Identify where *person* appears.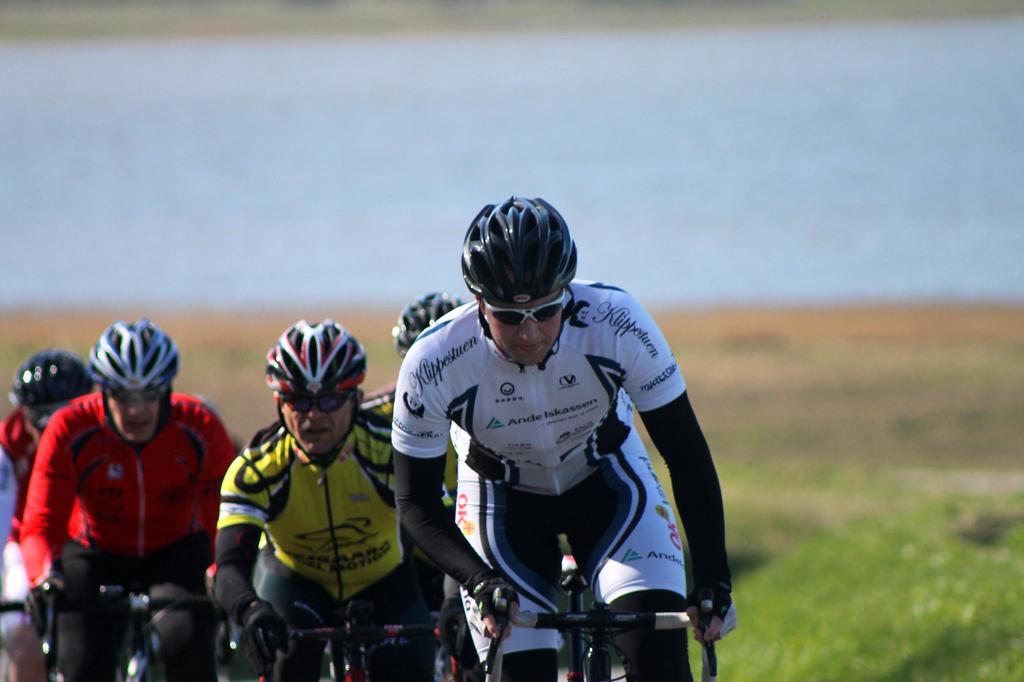
Appears at locate(0, 348, 95, 618).
